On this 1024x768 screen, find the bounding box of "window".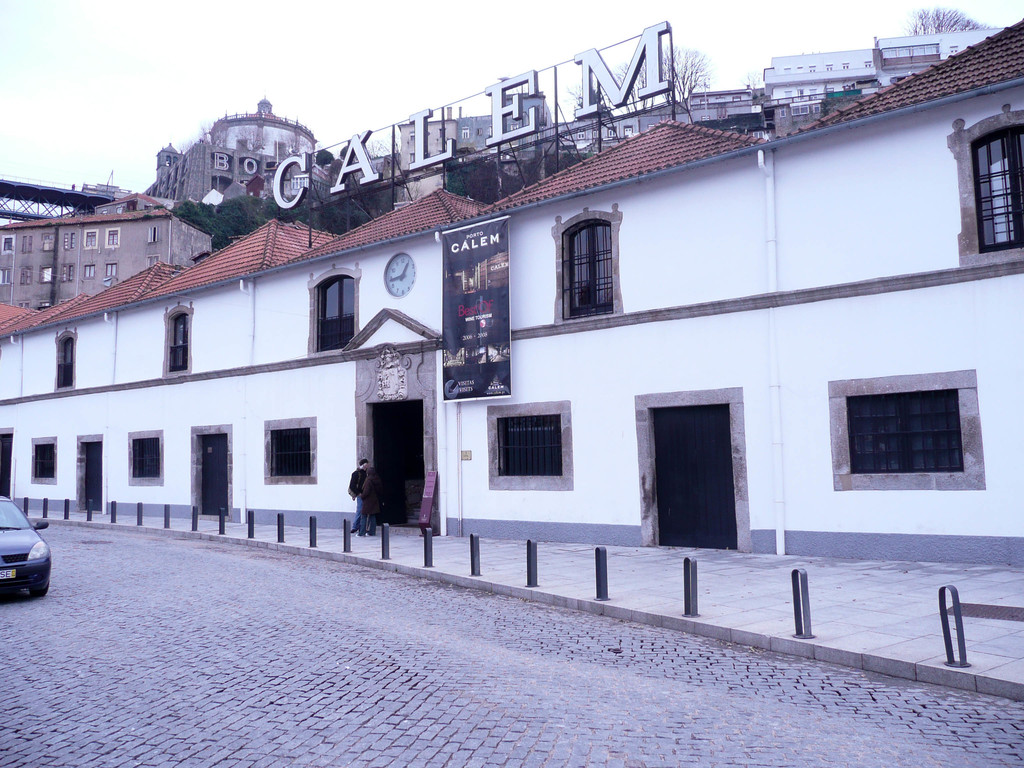
Bounding box: crop(36, 437, 60, 482).
